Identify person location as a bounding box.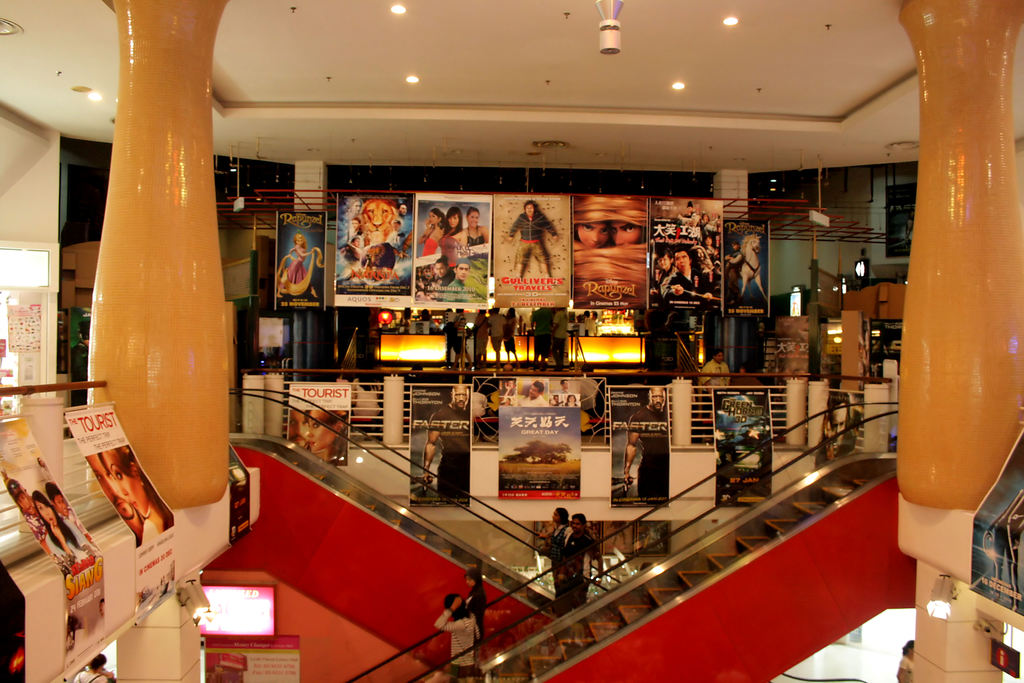
x1=465 y1=564 x2=490 y2=654.
